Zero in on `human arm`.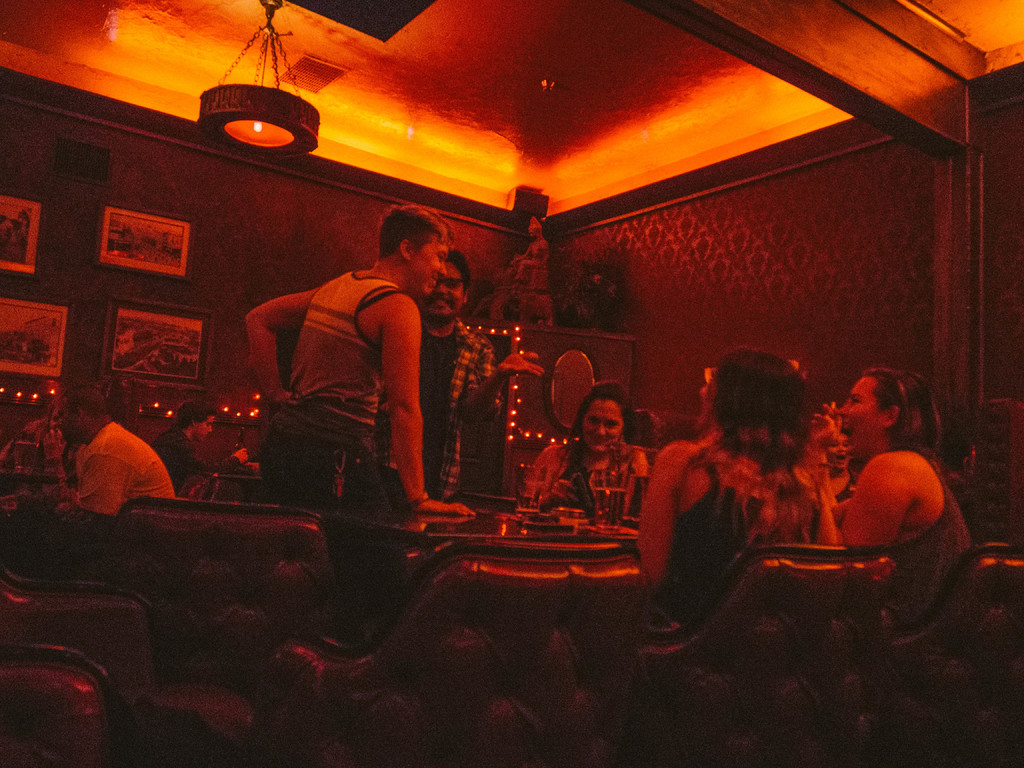
Zeroed in: x1=46, y1=421, x2=74, y2=490.
